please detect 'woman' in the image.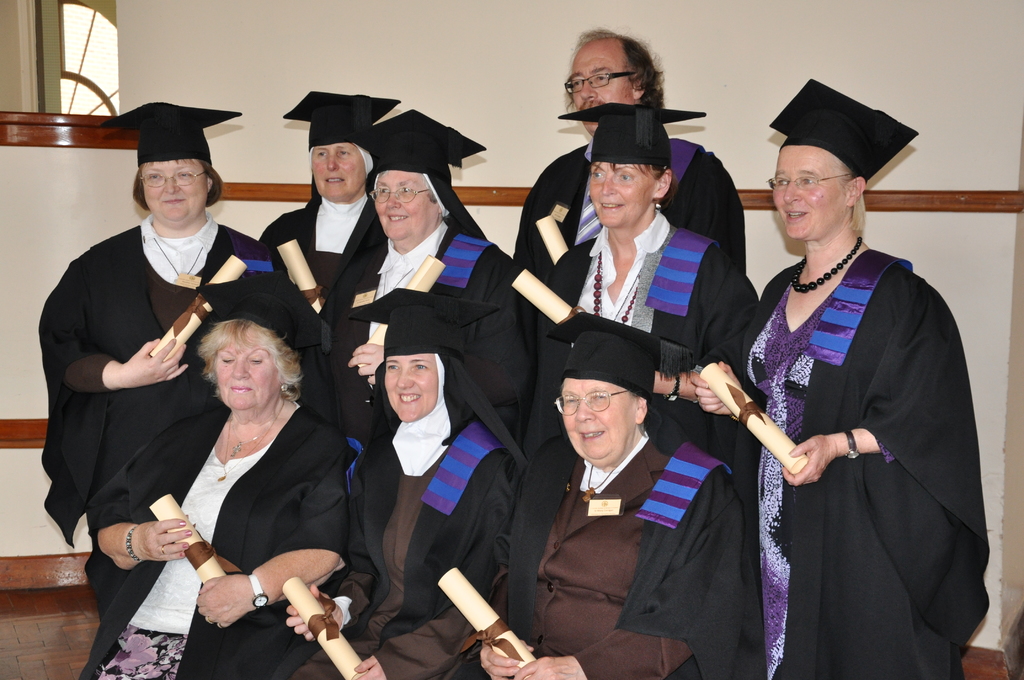
x1=521 y1=99 x2=764 y2=465.
